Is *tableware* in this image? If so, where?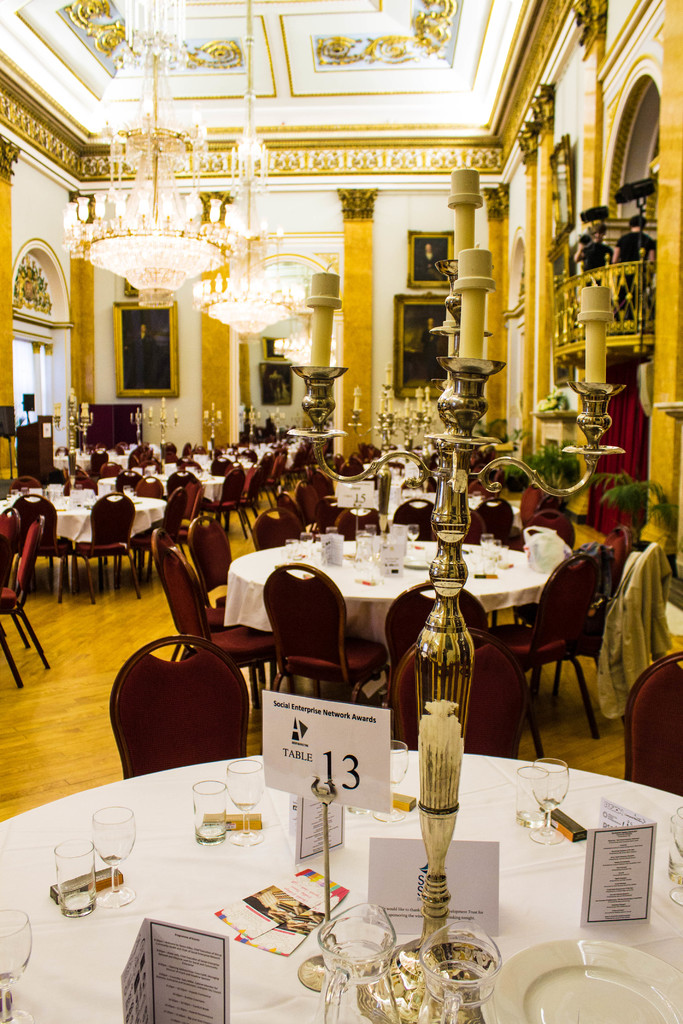
Yes, at region(468, 543, 483, 572).
